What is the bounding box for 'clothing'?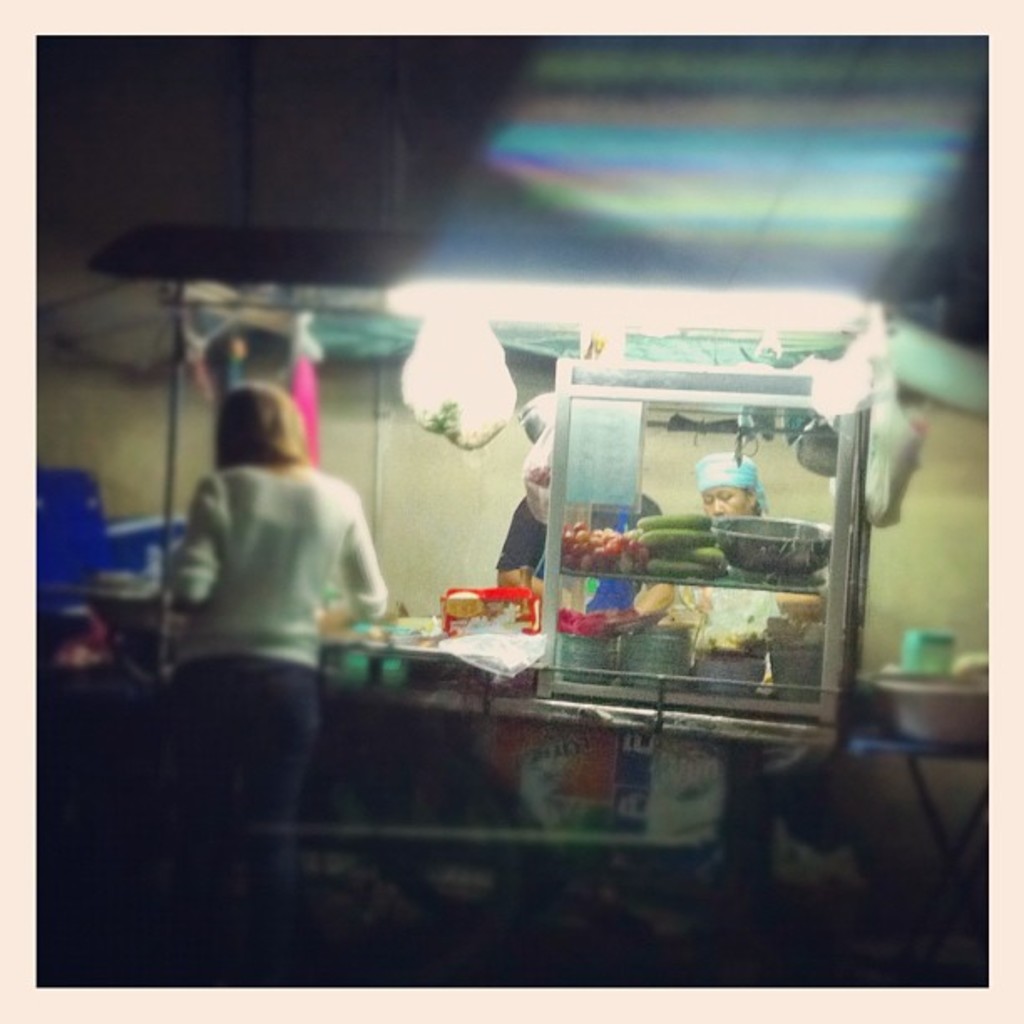
BBox(693, 450, 771, 497).
